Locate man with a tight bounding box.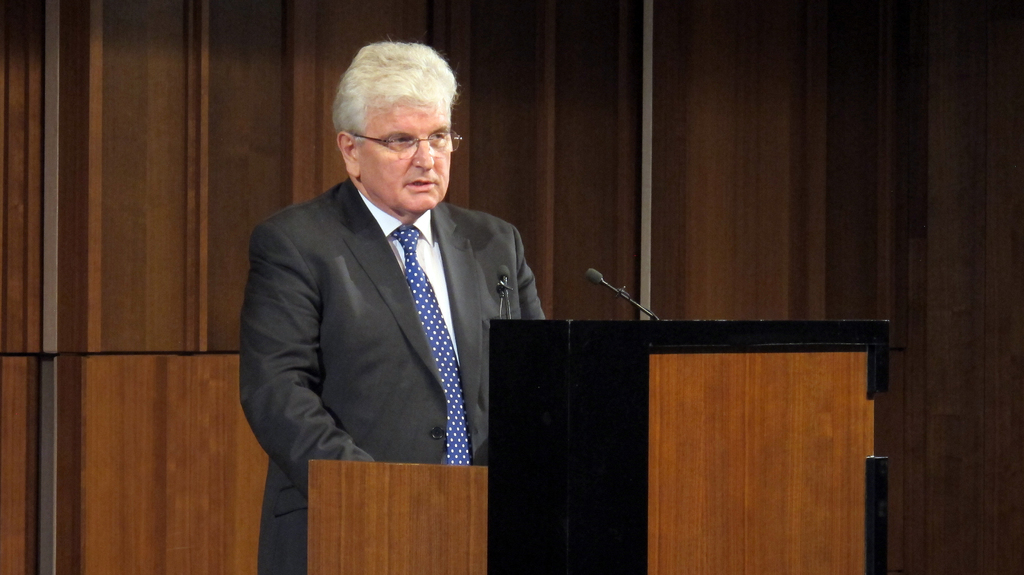
<box>234,47,547,505</box>.
